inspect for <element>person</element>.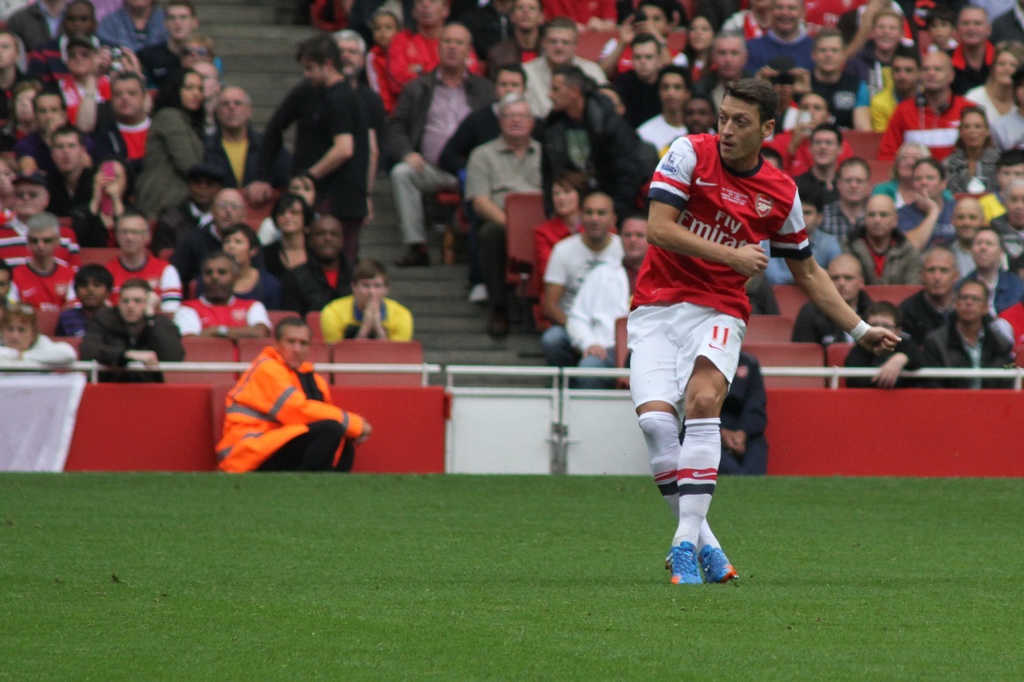
Inspection: l=0, t=251, r=18, b=309.
